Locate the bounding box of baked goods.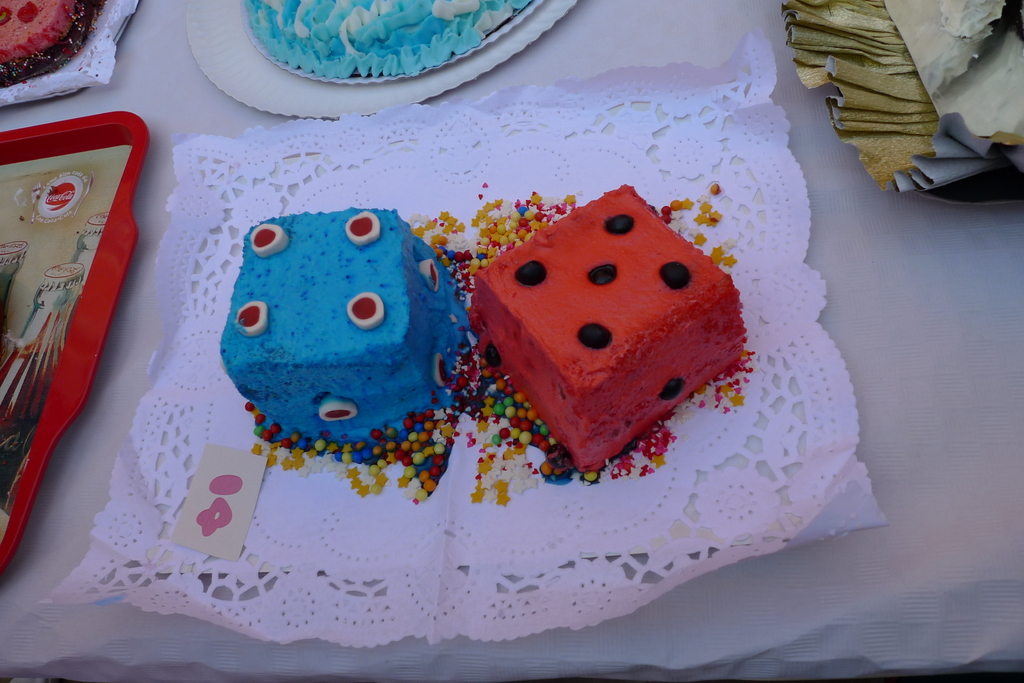
Bounding box: [0,3,109,87].
